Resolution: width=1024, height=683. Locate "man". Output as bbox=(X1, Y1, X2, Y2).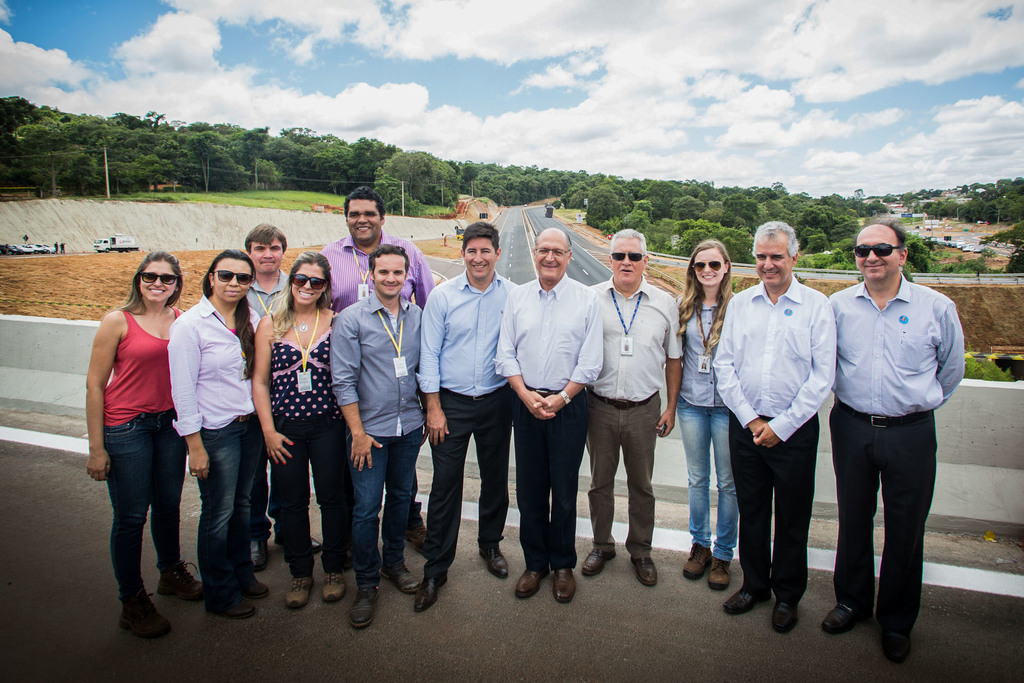
bbox=(414, 222, 518, 615).
